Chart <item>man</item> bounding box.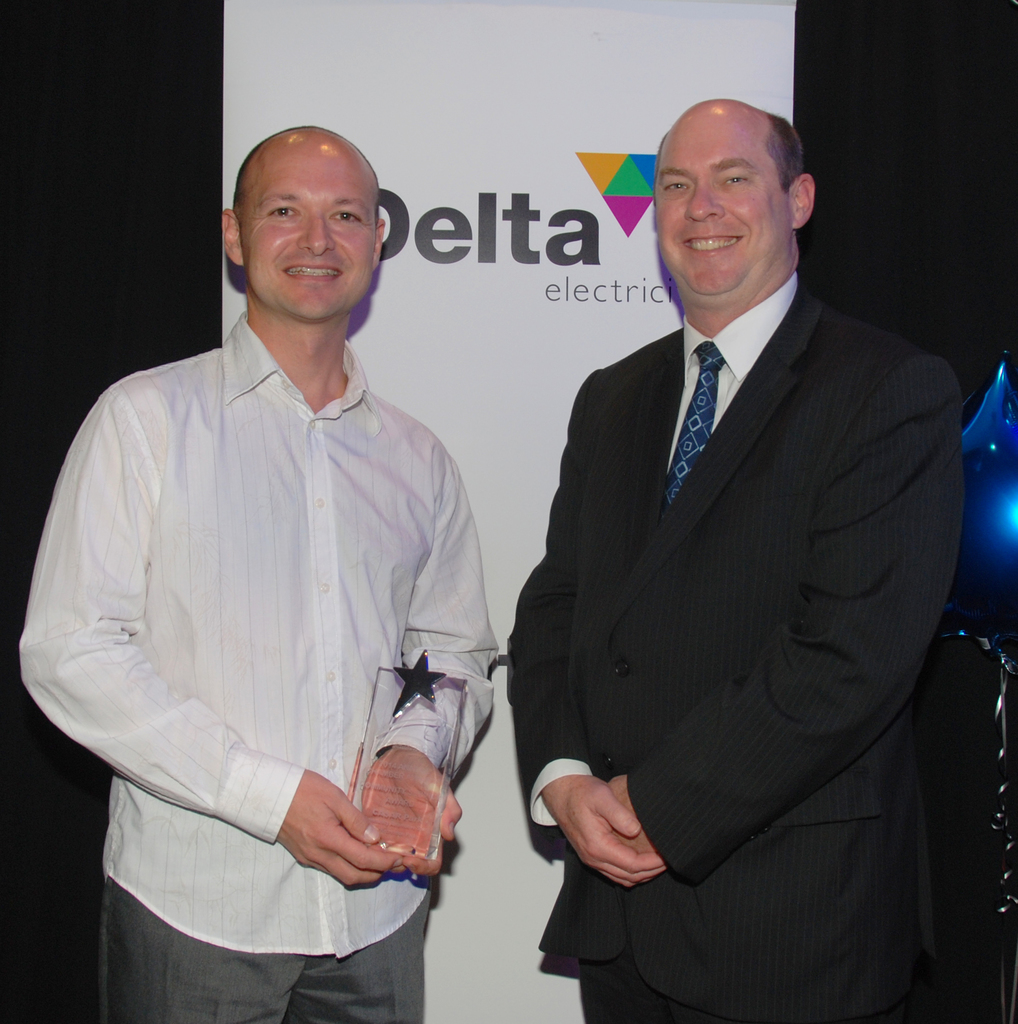
Charted: BBox(15, 122, 501, 1023).
